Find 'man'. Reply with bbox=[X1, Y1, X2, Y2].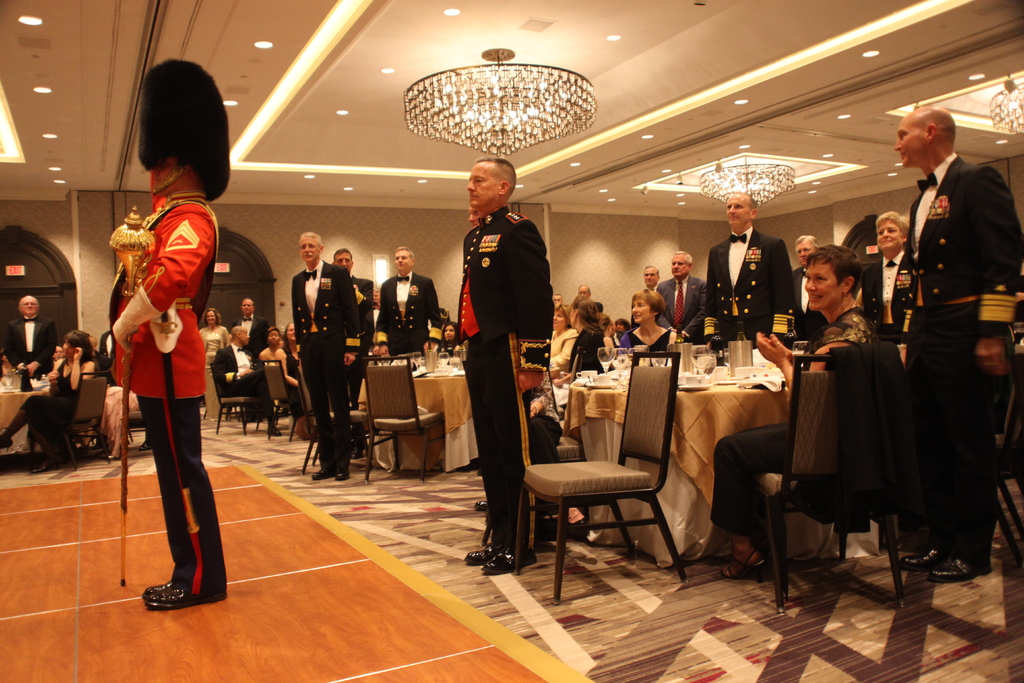
bbox=[207, 321, 282, 436].
